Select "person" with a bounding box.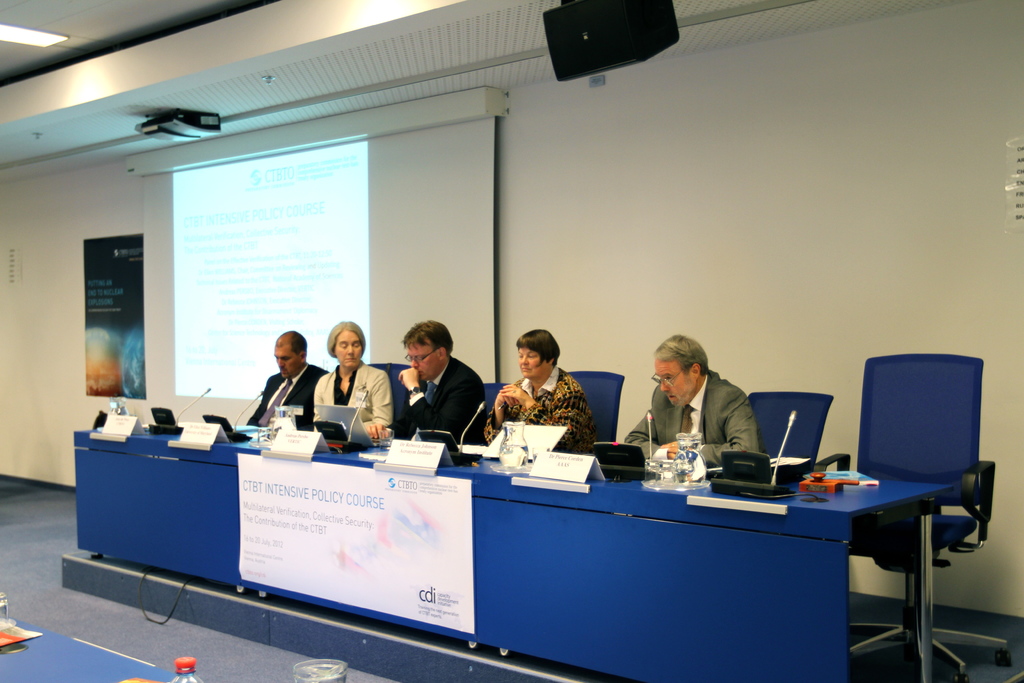
region(243, 327, 330, 431).
